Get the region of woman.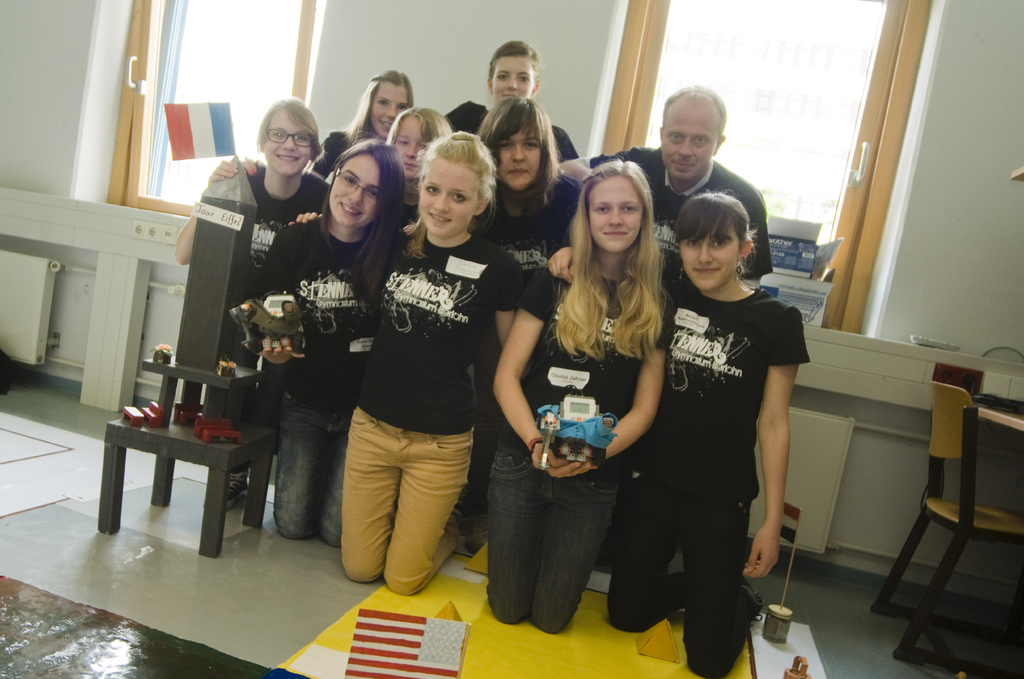
330:129:531:593.
